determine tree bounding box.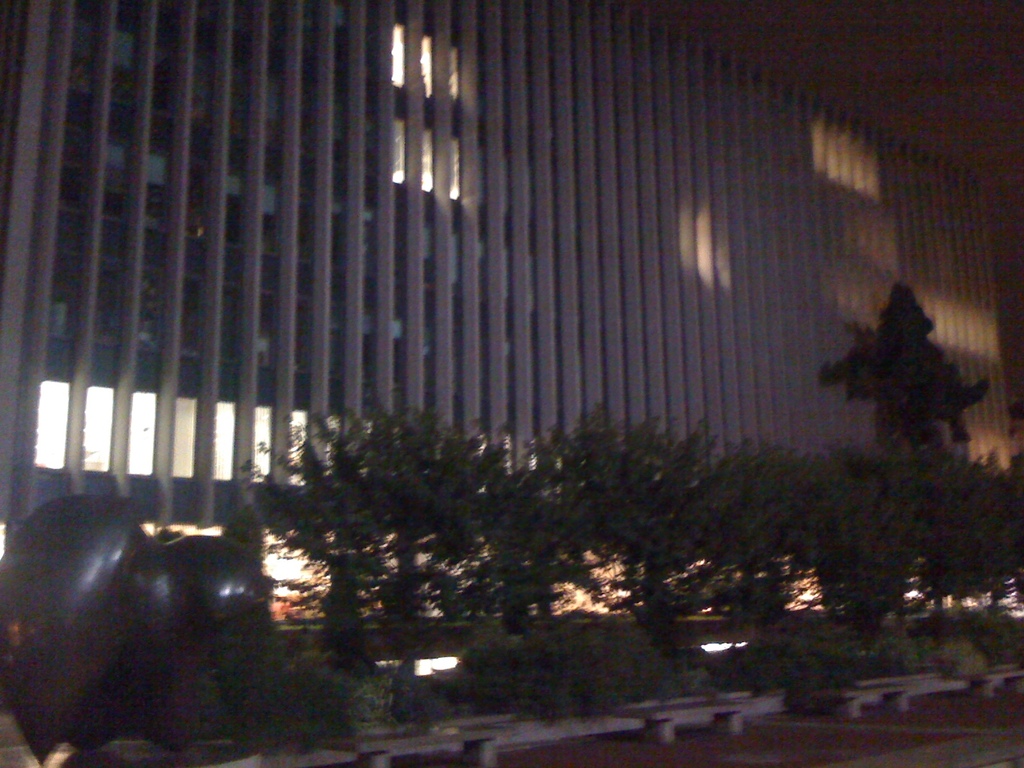
Determined: (left=812, top=276, right=1001, bottom=454).
